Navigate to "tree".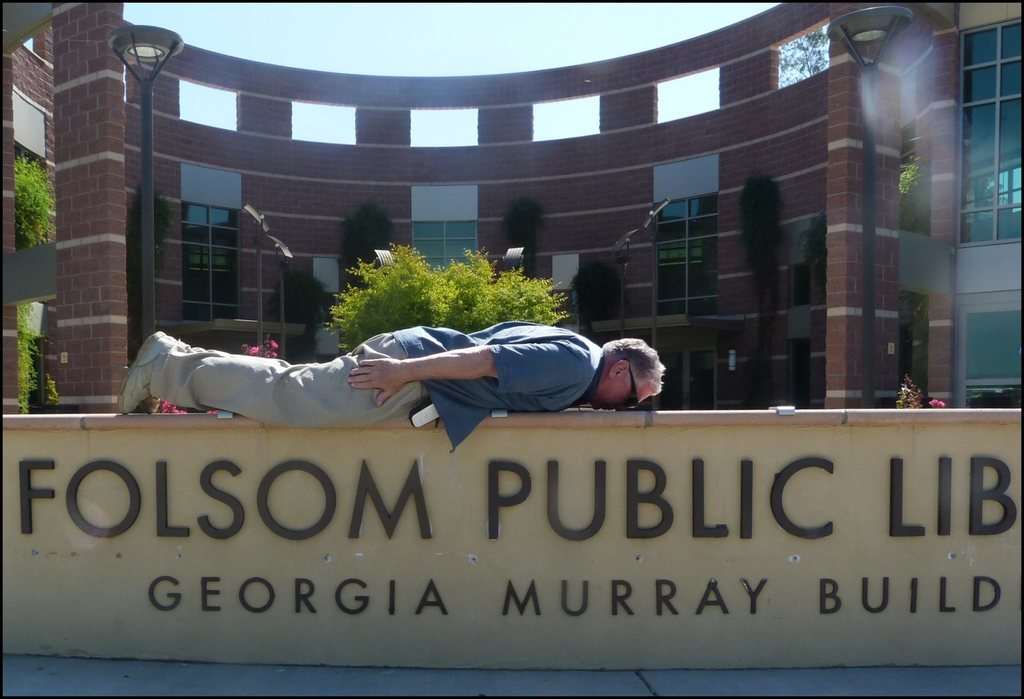
Navigation target: (x1=499, y1=197, x2=544, y2=294).
